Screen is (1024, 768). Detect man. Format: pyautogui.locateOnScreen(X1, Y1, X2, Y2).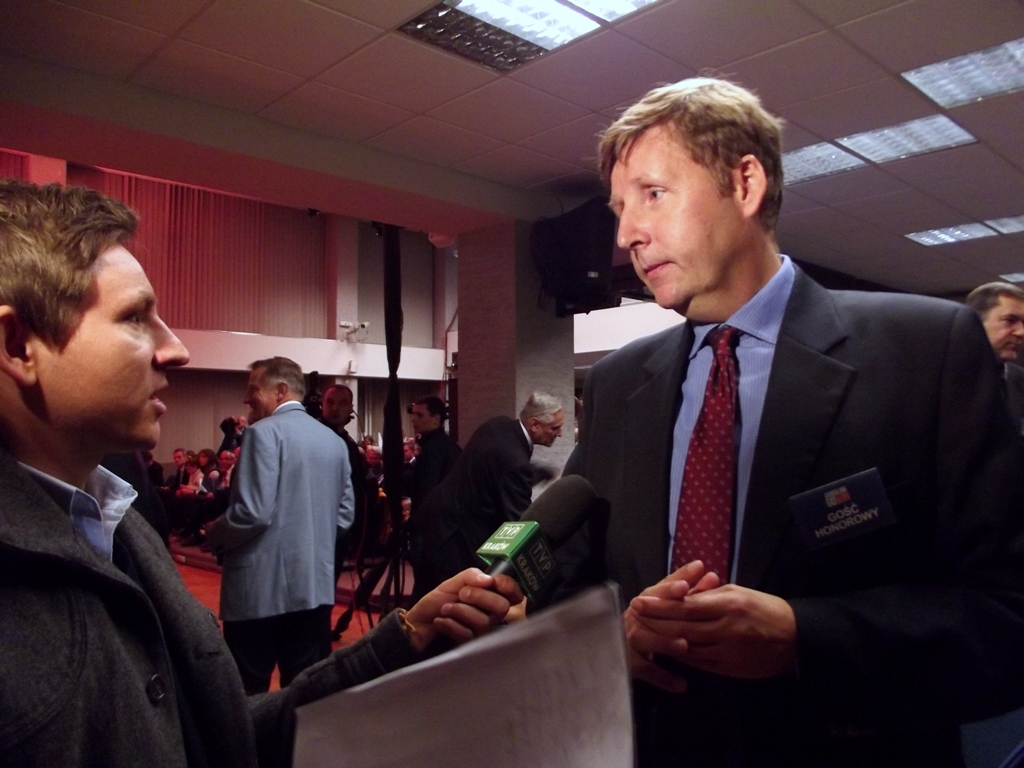
pyautogui.locateOnScreen(401, 400, 467, 502).
